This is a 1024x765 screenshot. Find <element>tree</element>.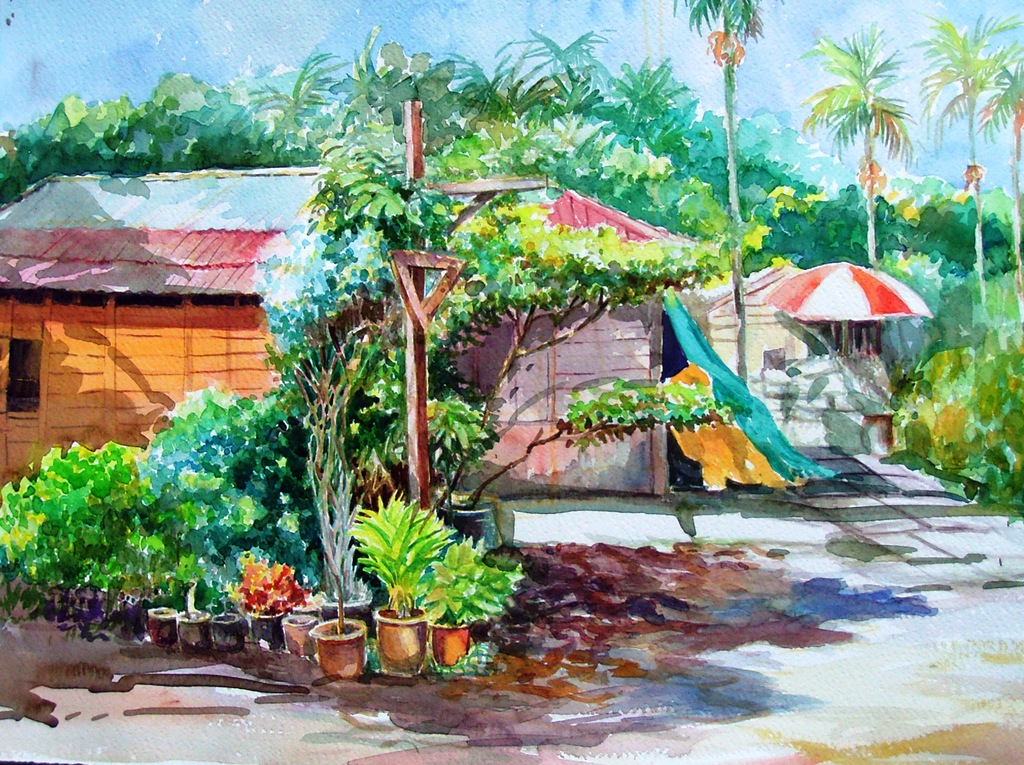
Bounding box: BBox(791, 17, 911, 258).
